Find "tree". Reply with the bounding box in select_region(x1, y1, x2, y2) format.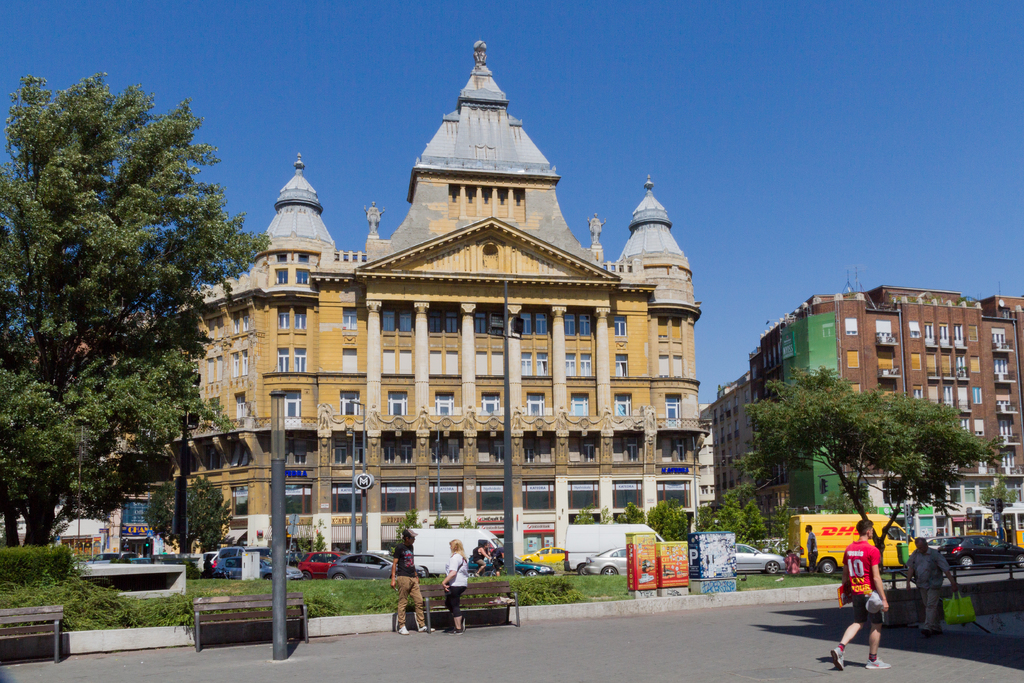
select_region(729, 366, 1007, 572).
